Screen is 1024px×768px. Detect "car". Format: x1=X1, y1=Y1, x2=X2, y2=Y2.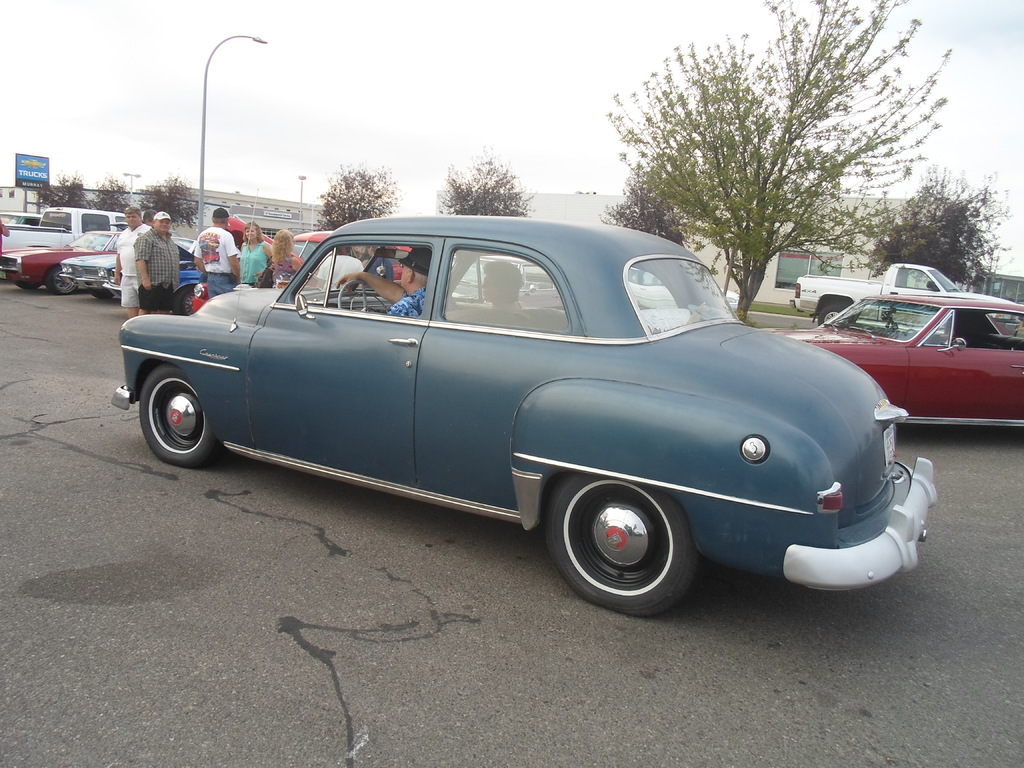
x1=759, y1=294, x2=1023, y2=429.
